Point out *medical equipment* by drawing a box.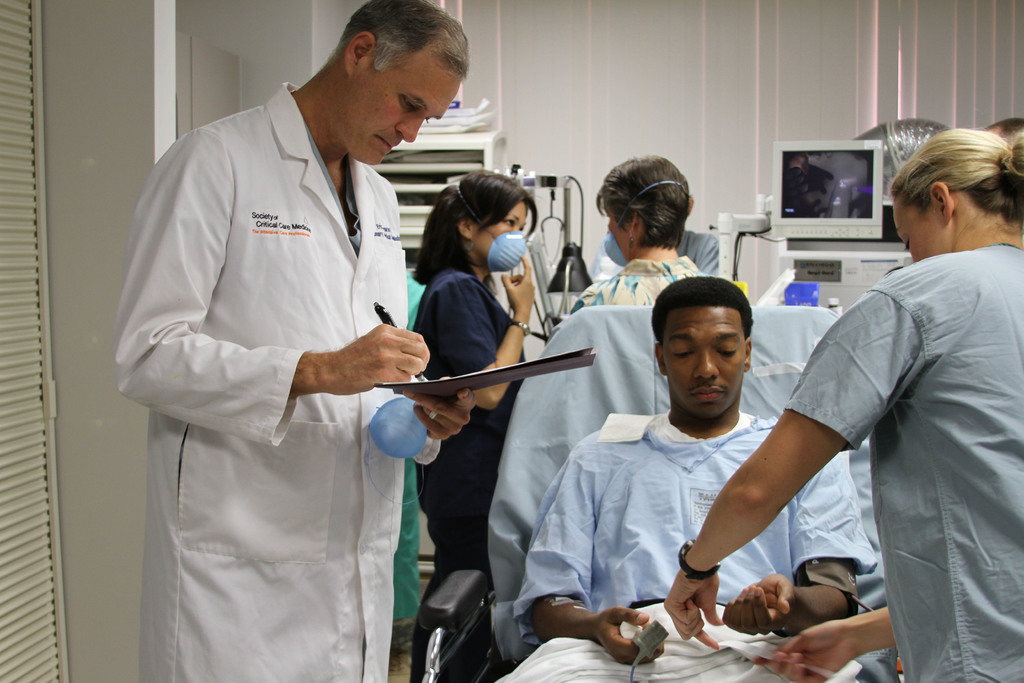
794/558/878/618.
